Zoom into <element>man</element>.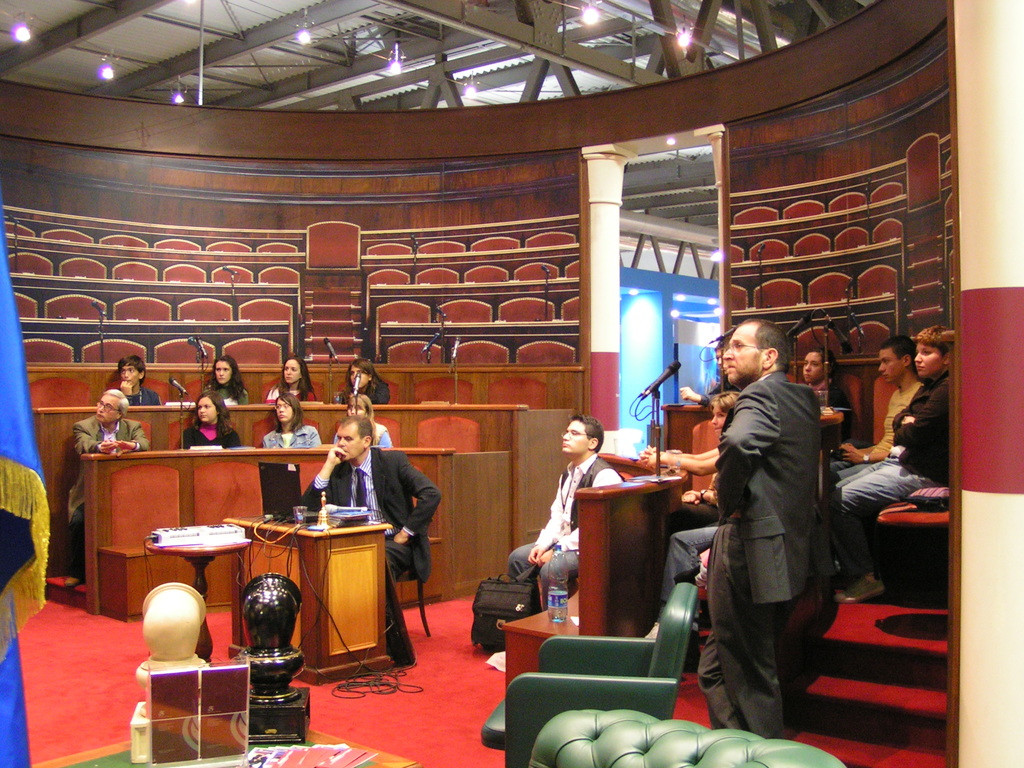
Zoom target: (left=294, top=413, right=442, bottom=668).
